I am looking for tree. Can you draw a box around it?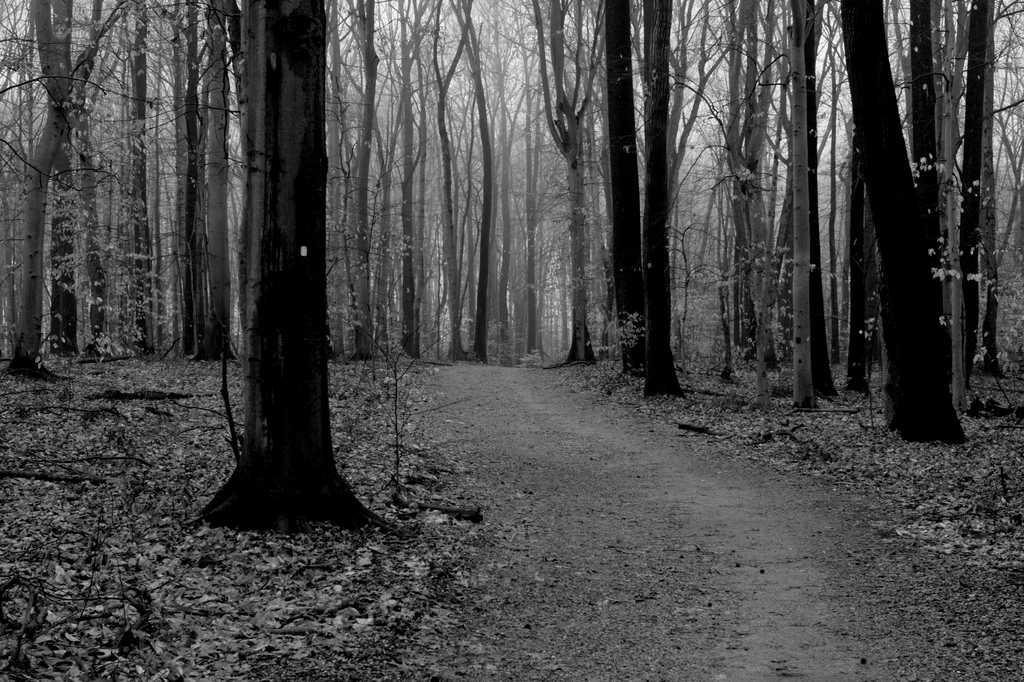
Sure, the bounding box is region(120, 0, 155, 356).
